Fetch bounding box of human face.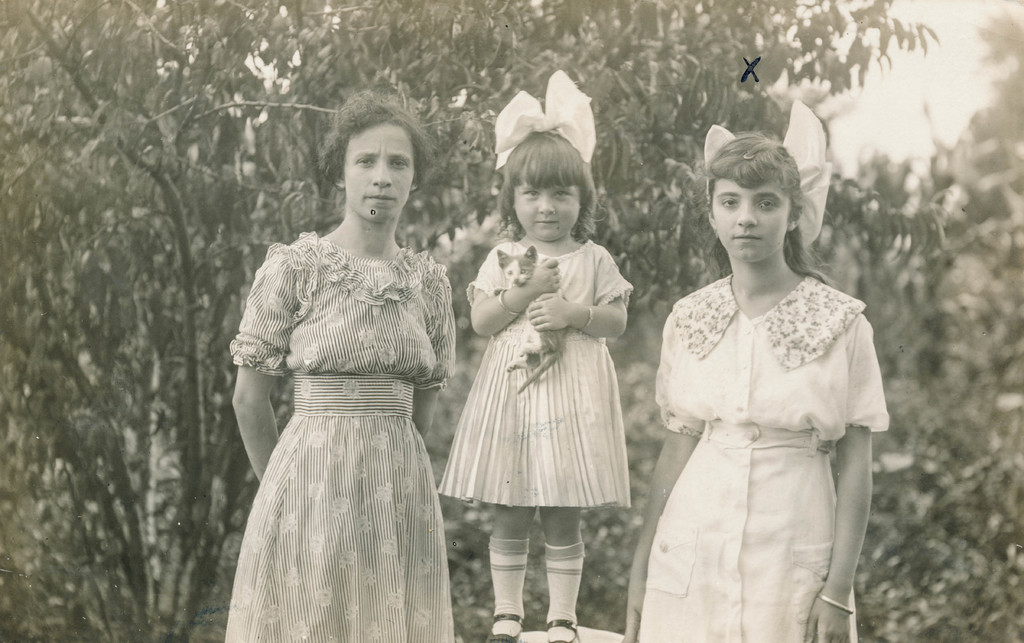
Bbox: (517,165,580,244).
